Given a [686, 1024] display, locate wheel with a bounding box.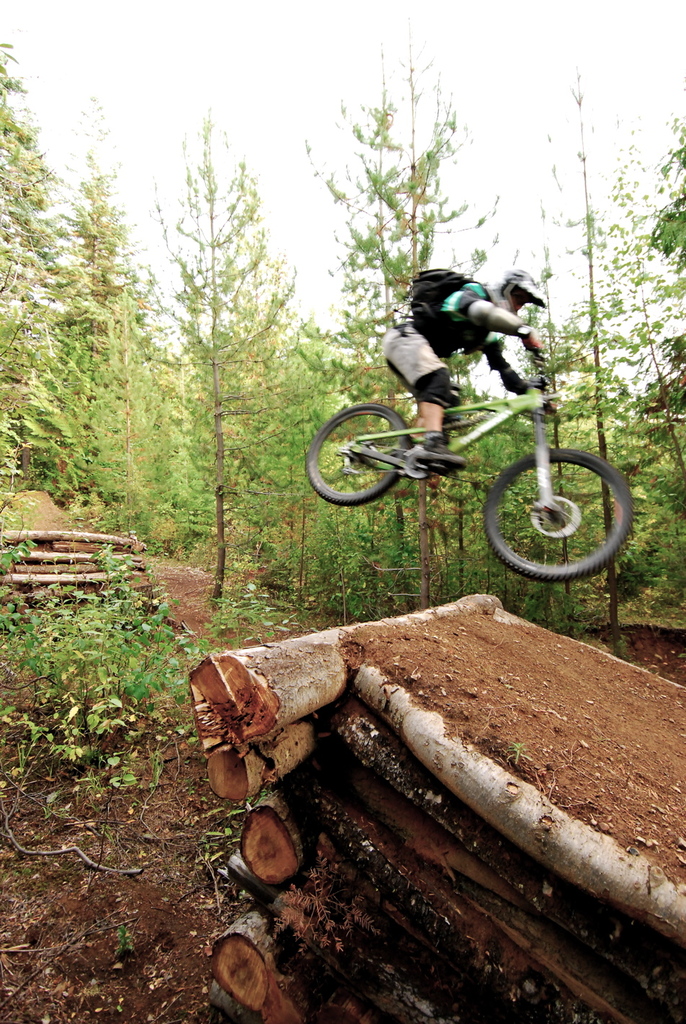
Located: left=484, top=443, right=634, bottom=581.
